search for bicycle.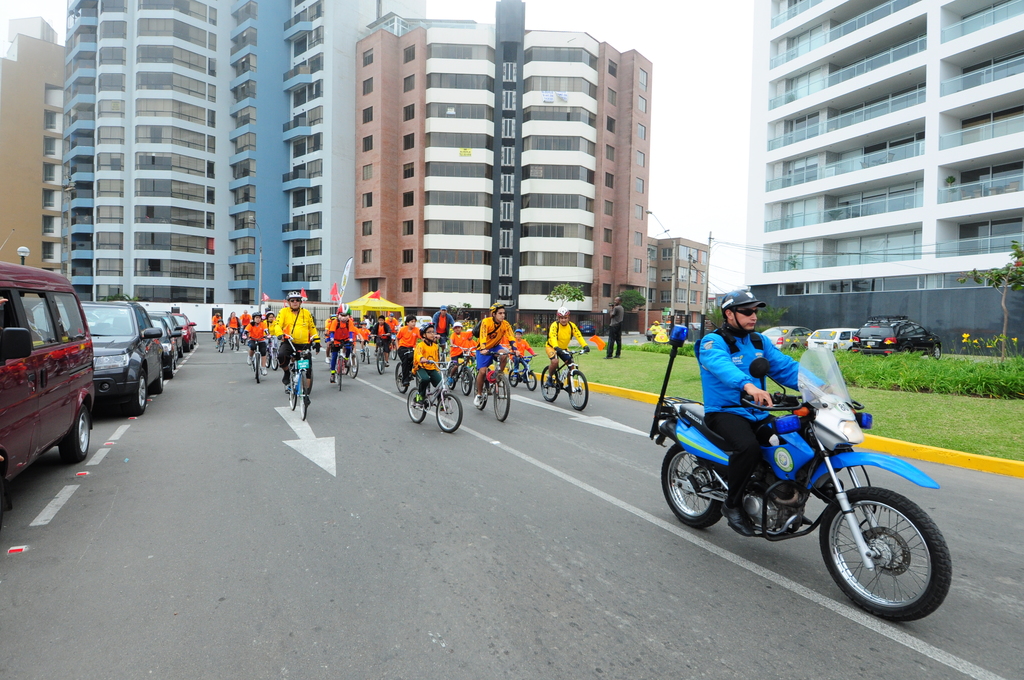
Found at (x1=219, y1=333, x2=225, y2=349).
